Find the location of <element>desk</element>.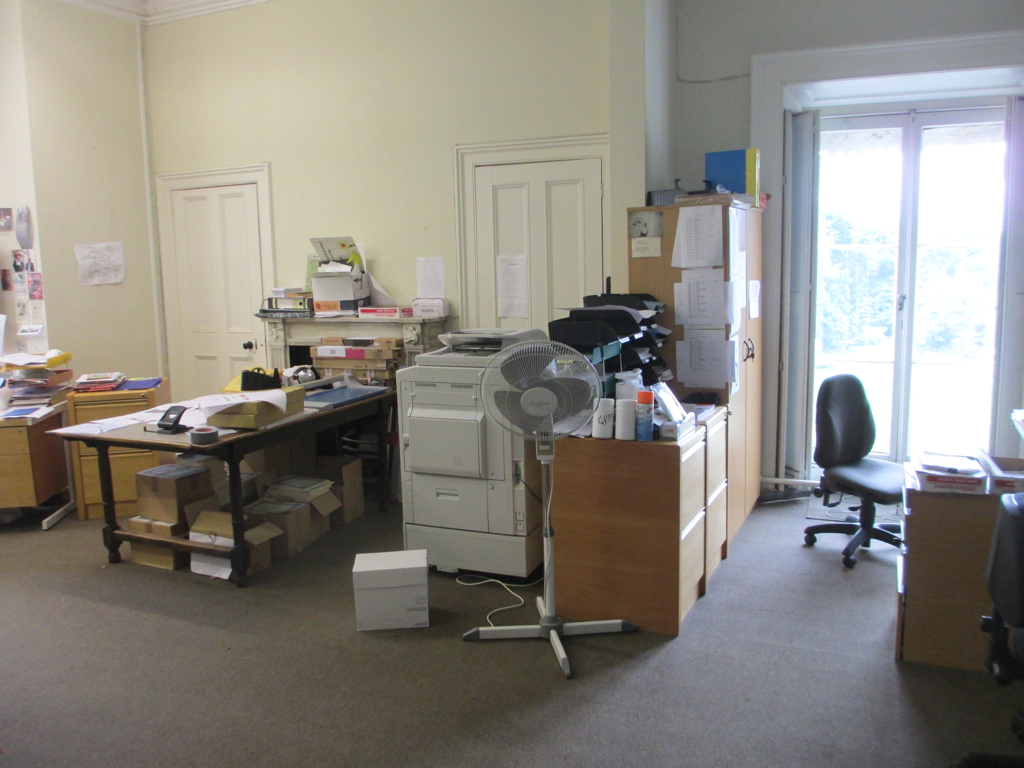
Location: <box>49,379,407,602</box>.
